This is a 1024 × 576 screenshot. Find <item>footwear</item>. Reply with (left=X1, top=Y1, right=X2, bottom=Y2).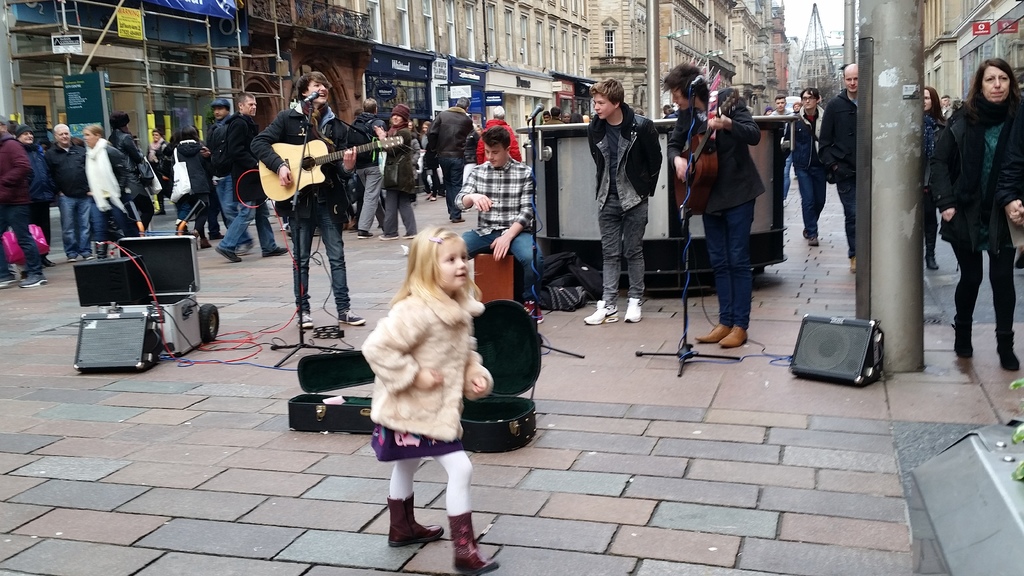
(left=695, top=321, right=746, bottom=345).
